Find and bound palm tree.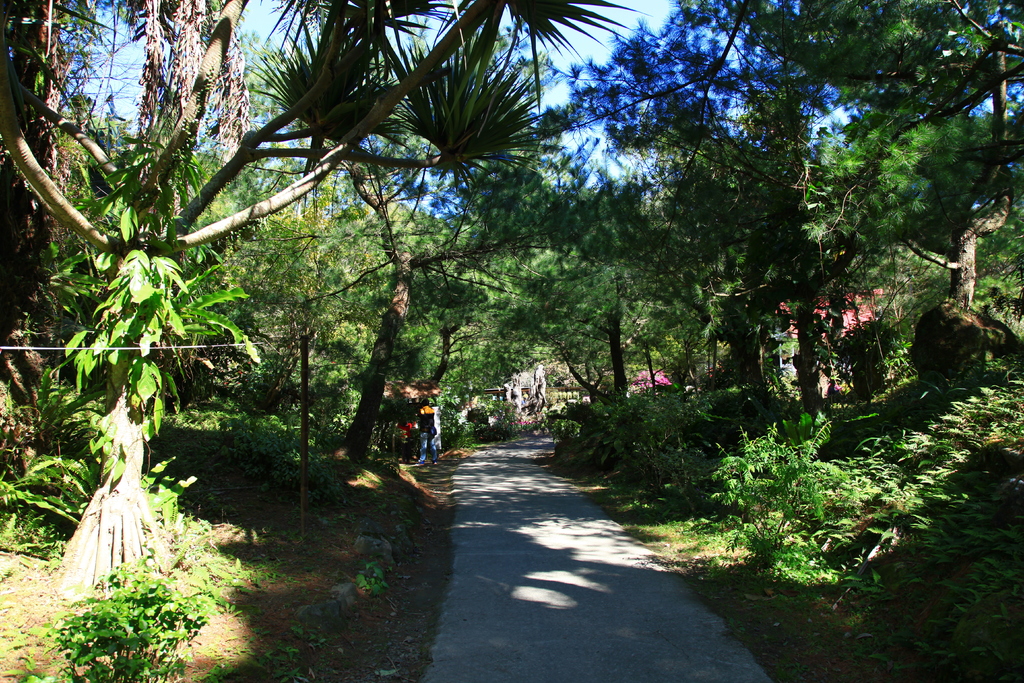
Bound: x1=0, y1=0, x2=640, y2=366.
